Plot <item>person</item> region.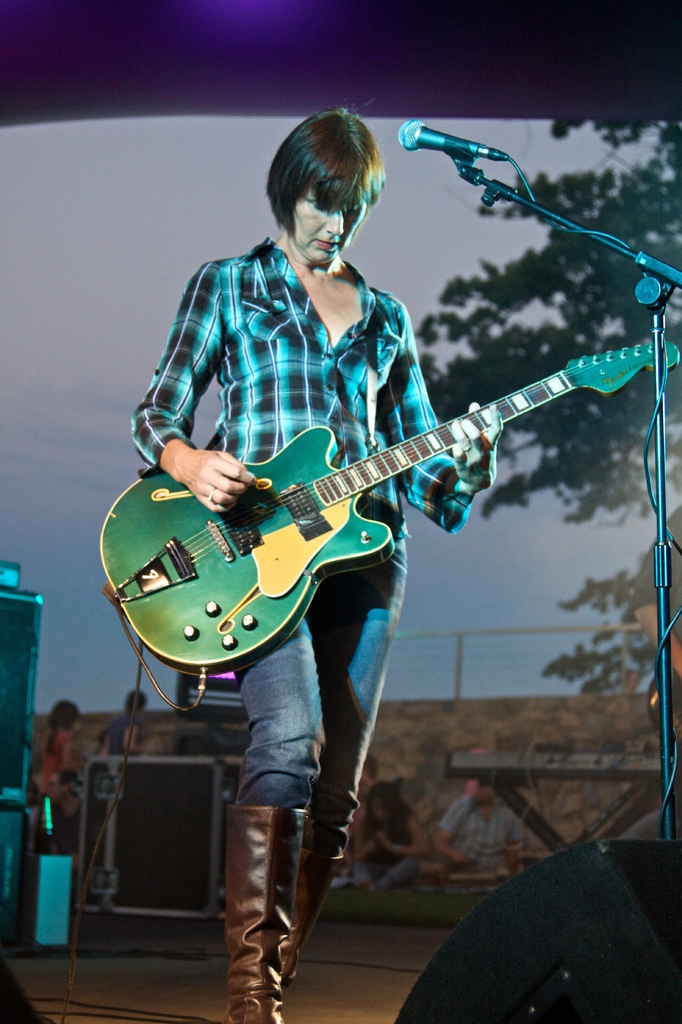
Plotted at select_region(132, 101, 498, 1023).
